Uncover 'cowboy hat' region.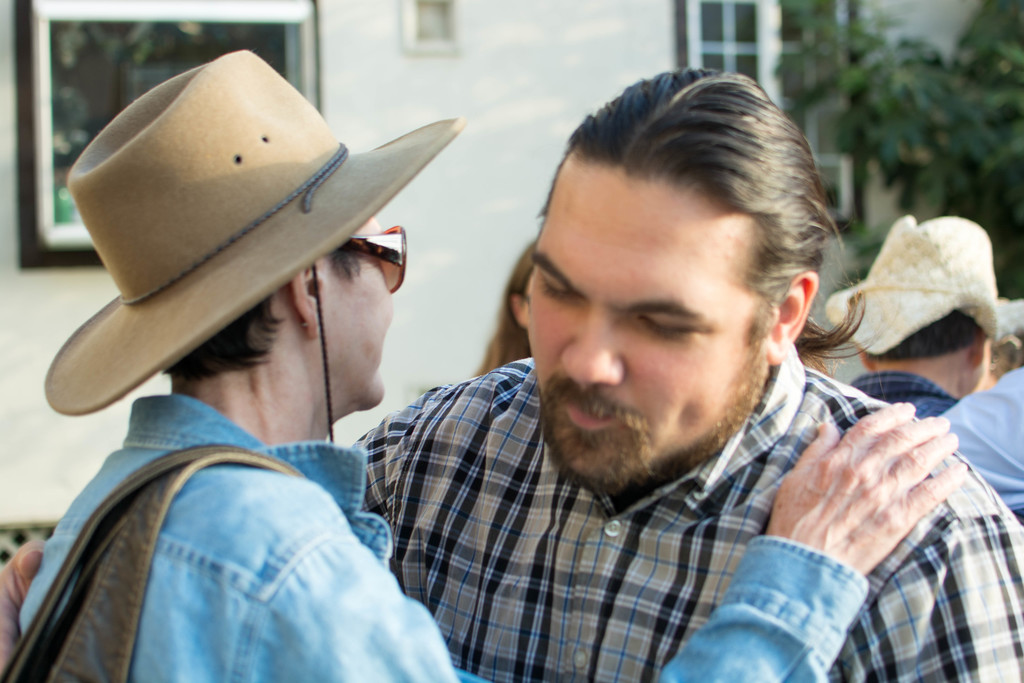
Uncovered: <region>828, 209, 1023, 355</region>.
